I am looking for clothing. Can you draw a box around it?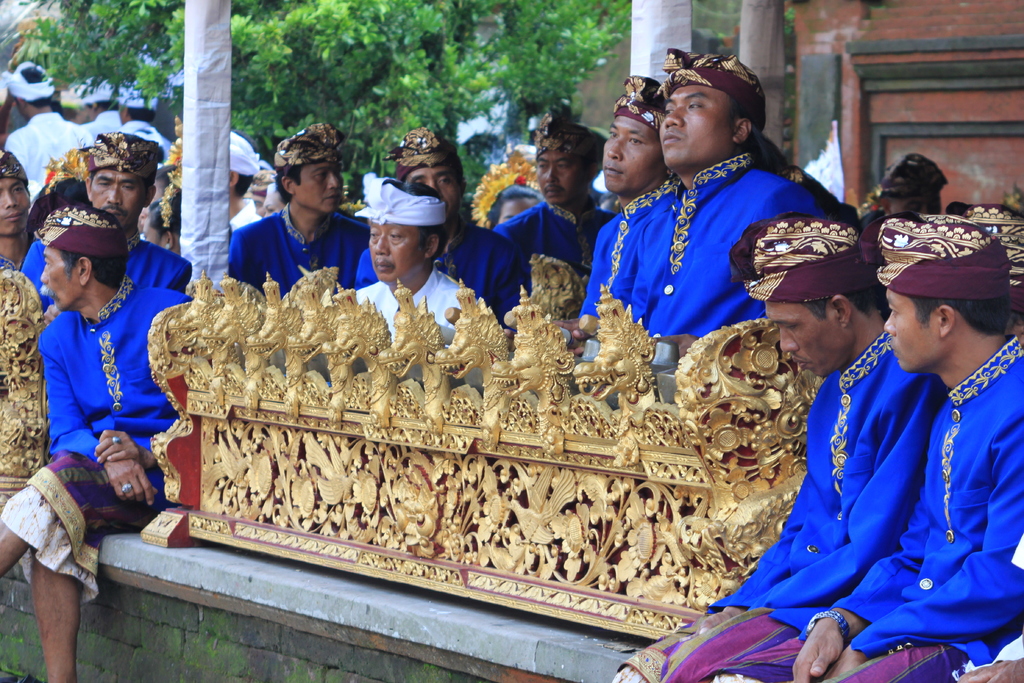
Sure, the bounding box is (x1=580, y1=177, x2=681, y2=329).
